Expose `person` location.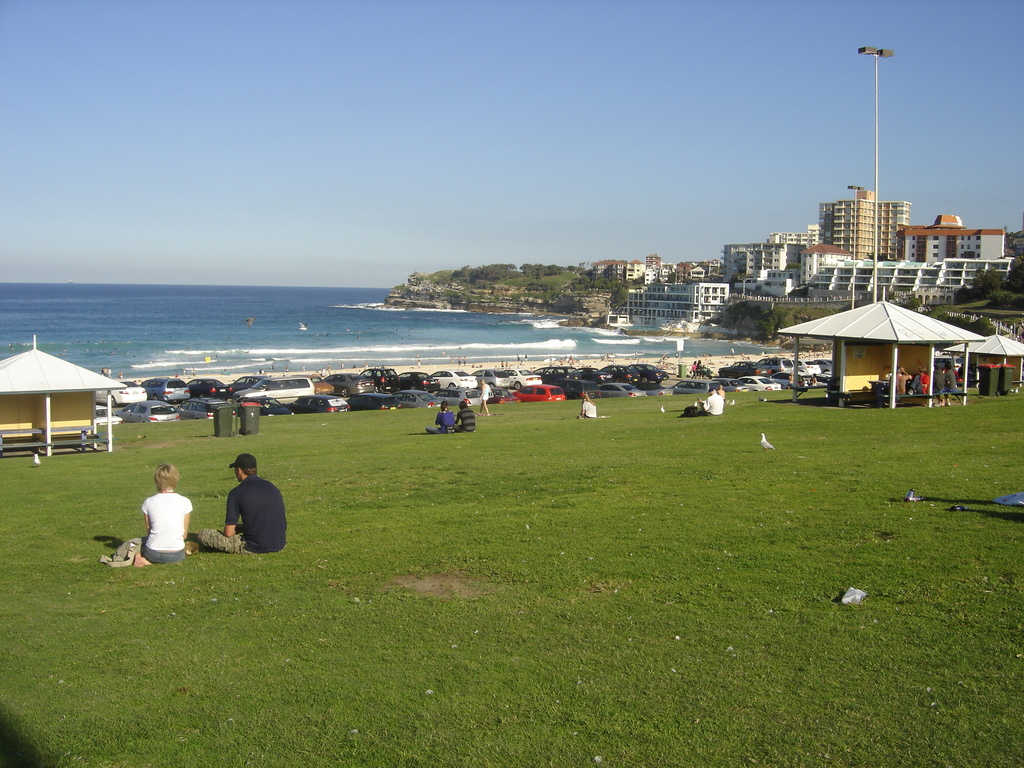
Exposed at [122,470,182,568].
